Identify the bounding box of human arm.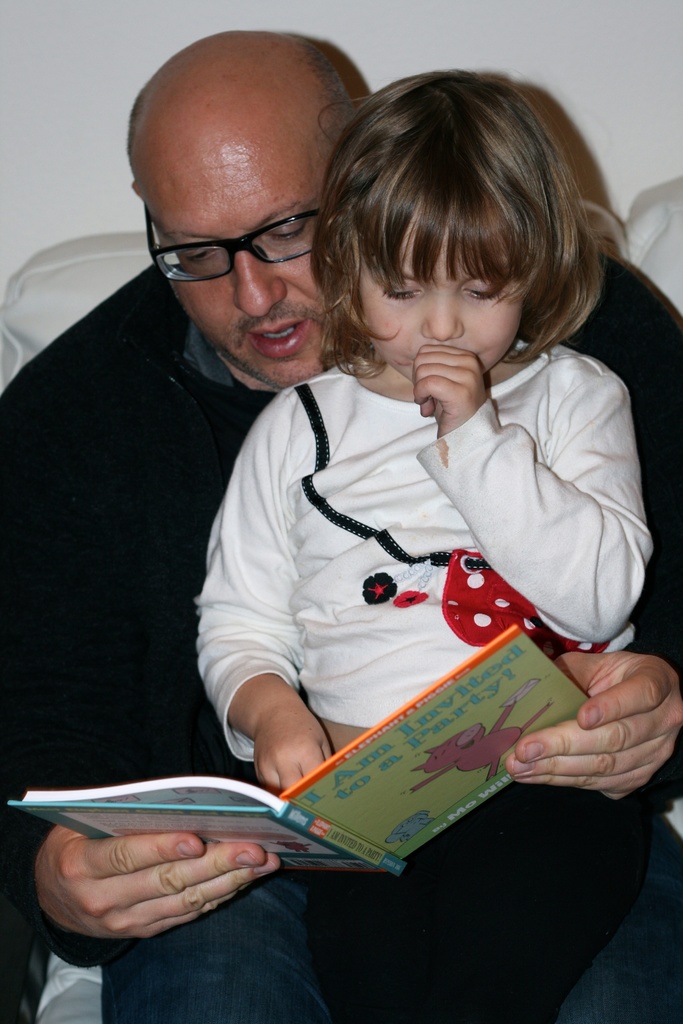
box(38, 824, 284, 948).
